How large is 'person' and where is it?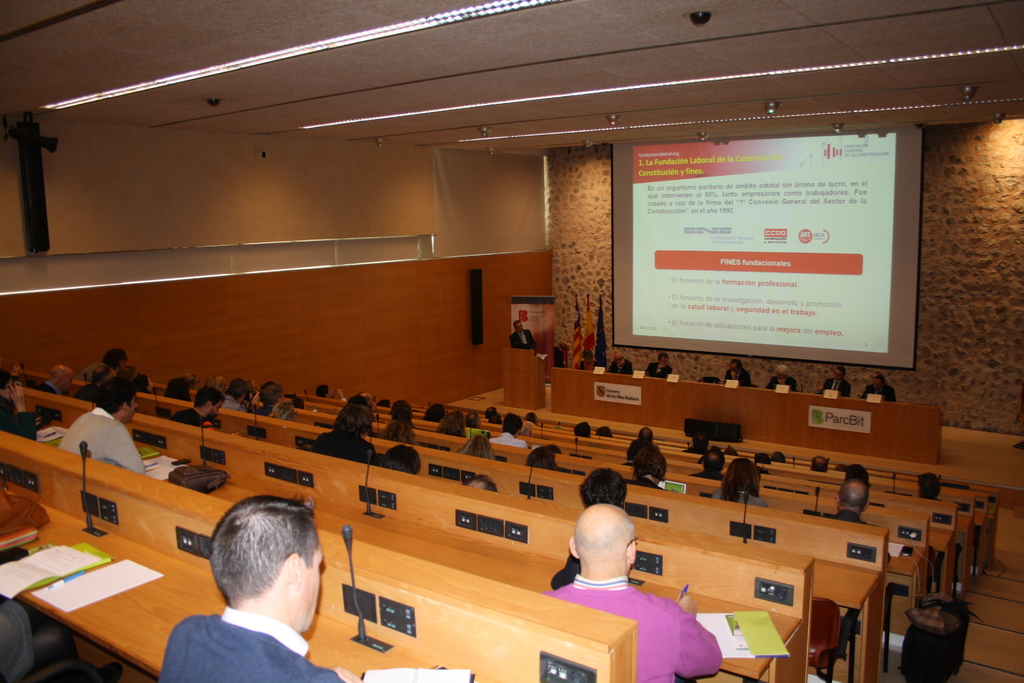
Bounding box: {"x1": 541, "y1": 502, "x2": 722, "y2": 682}.
